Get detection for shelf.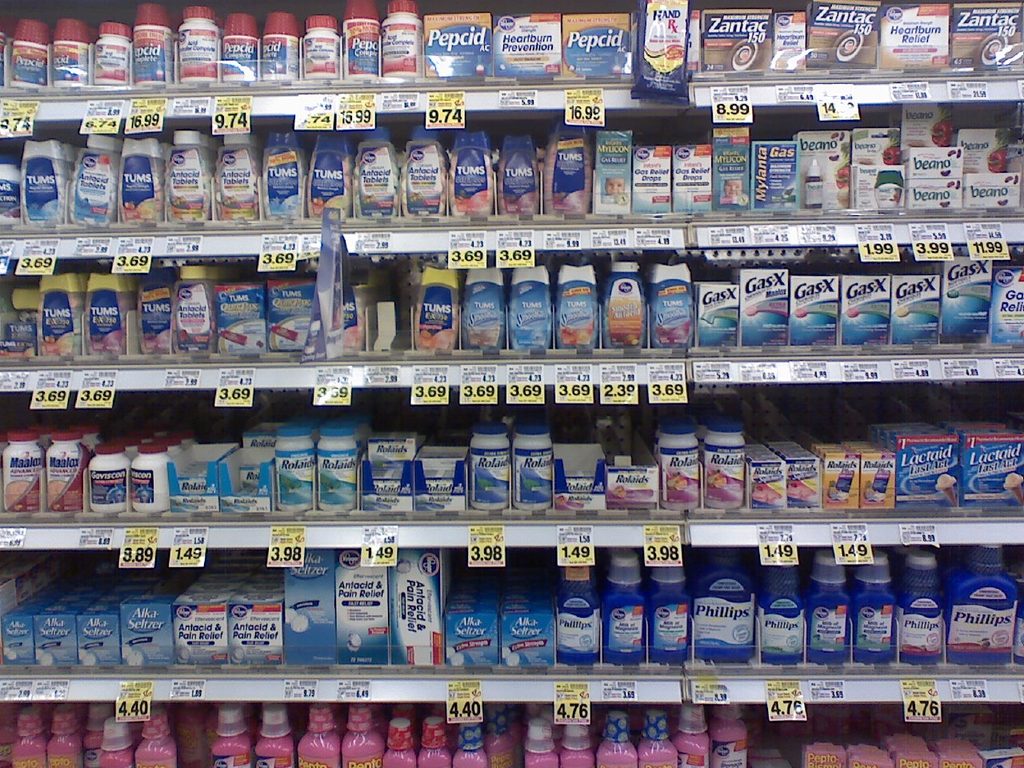
Detection: detection(8, 77, 1023, 747).
